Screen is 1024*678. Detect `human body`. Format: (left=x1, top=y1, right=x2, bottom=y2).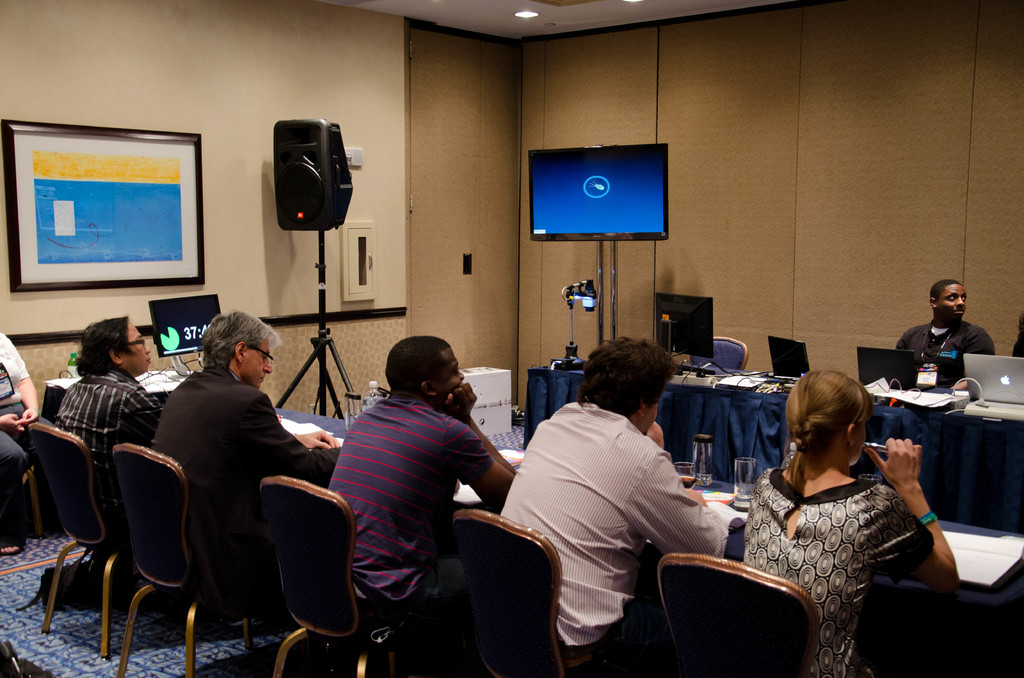
(left=300, top=329, right=525, bottom=673).
